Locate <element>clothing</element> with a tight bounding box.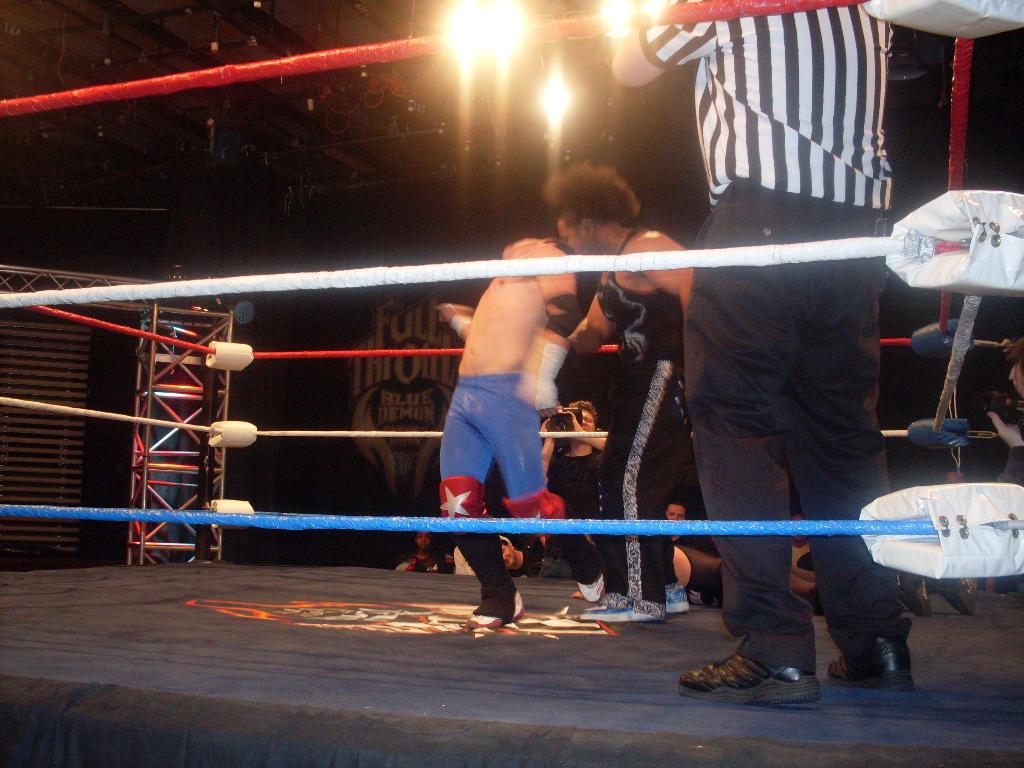
<box>438,378,541,495</box>.
